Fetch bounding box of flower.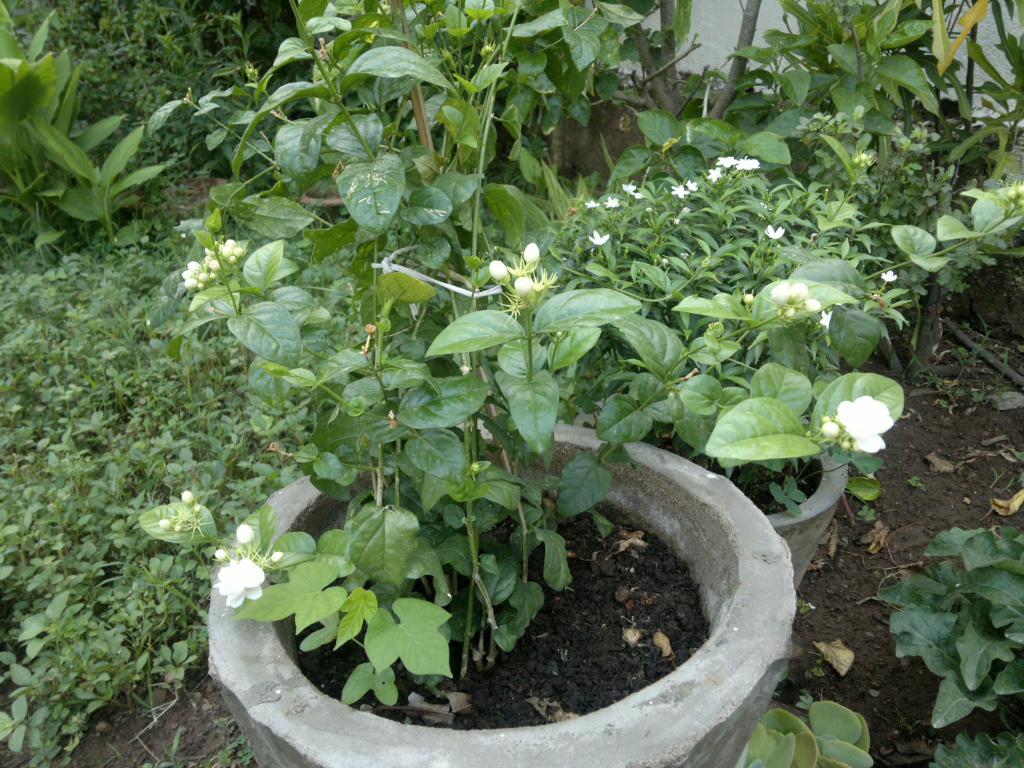
Bbox: (235,520,264,540).
